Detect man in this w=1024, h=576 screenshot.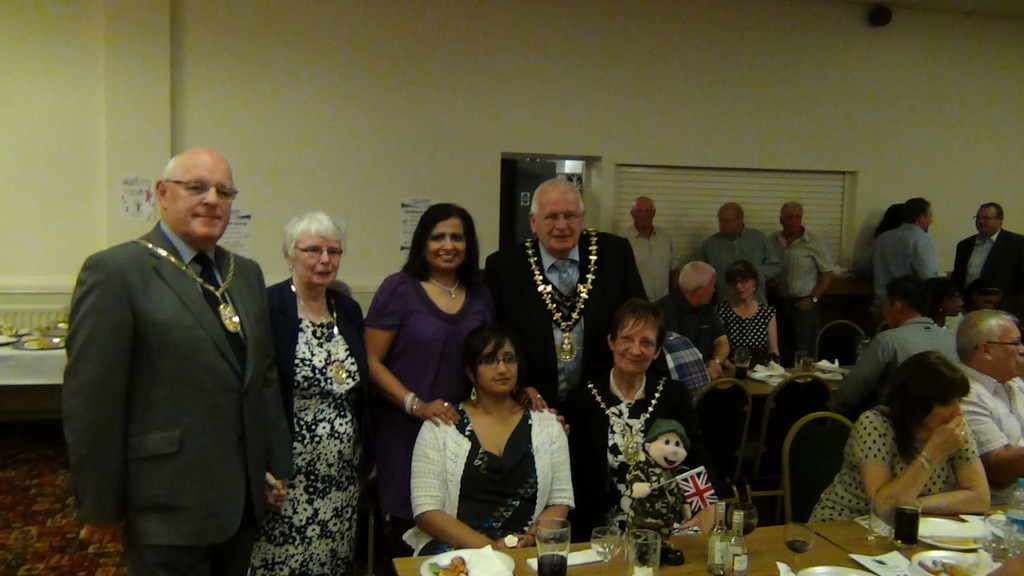
Detection: locate(952, 198, 1023, 309).
